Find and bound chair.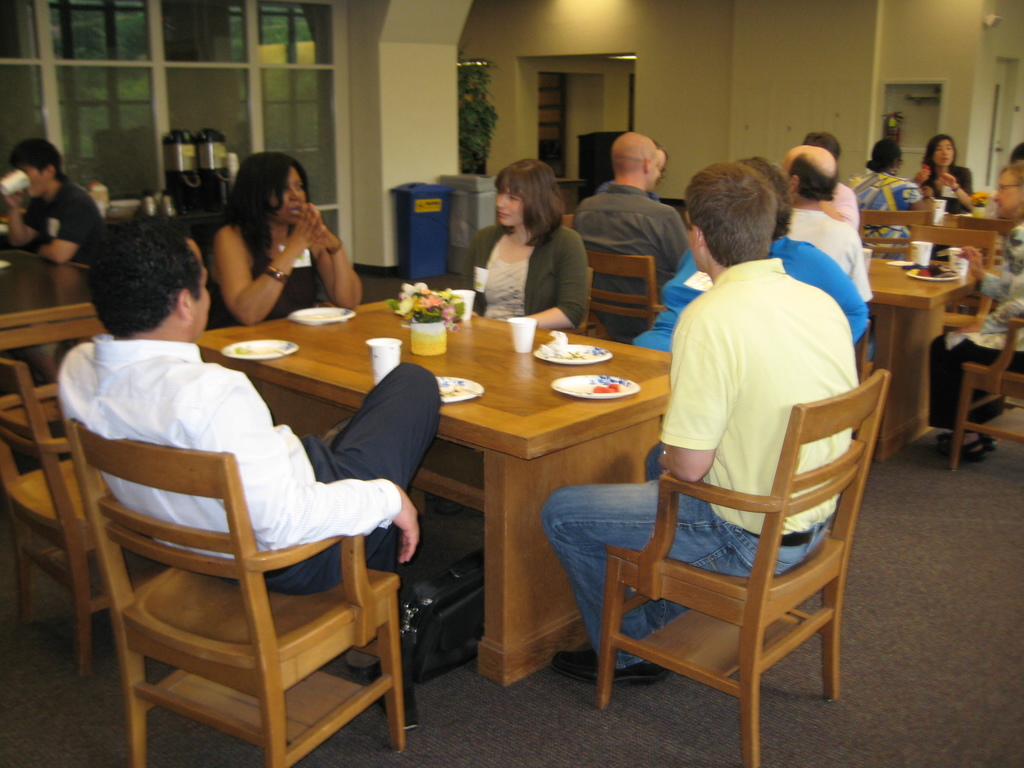
Bound: BBox(560, 260, 589, 330).
